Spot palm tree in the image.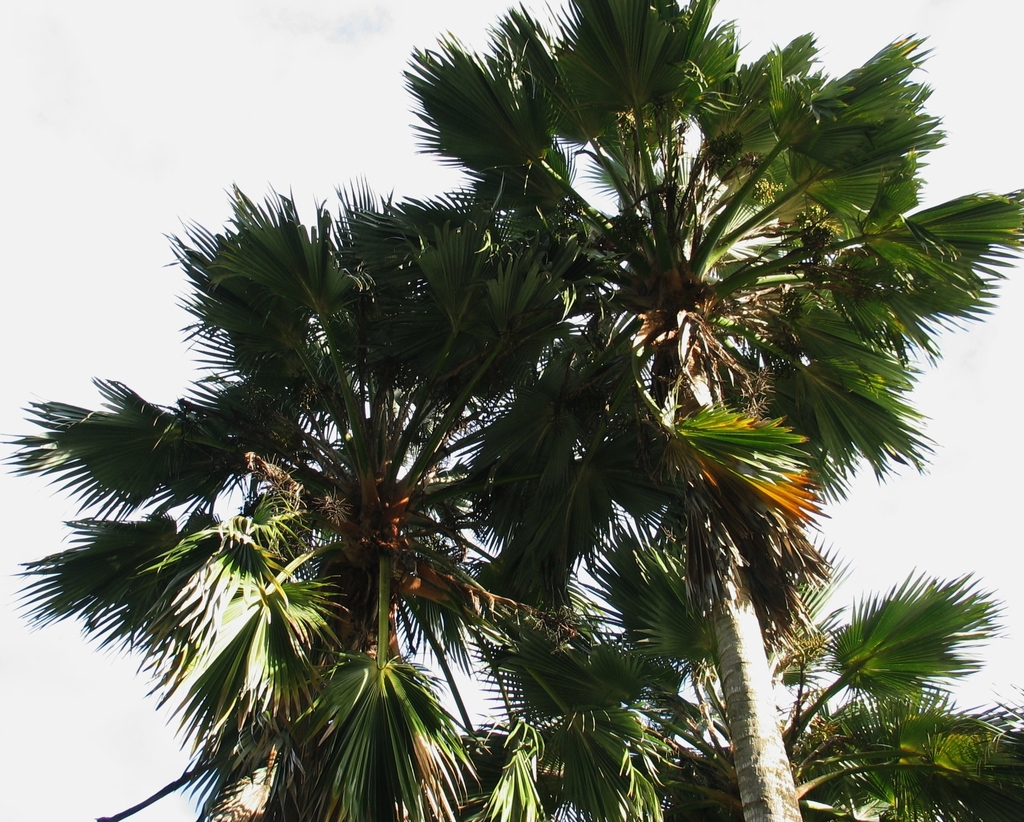
palm tree found at rect(0, 182, 696, 821).
